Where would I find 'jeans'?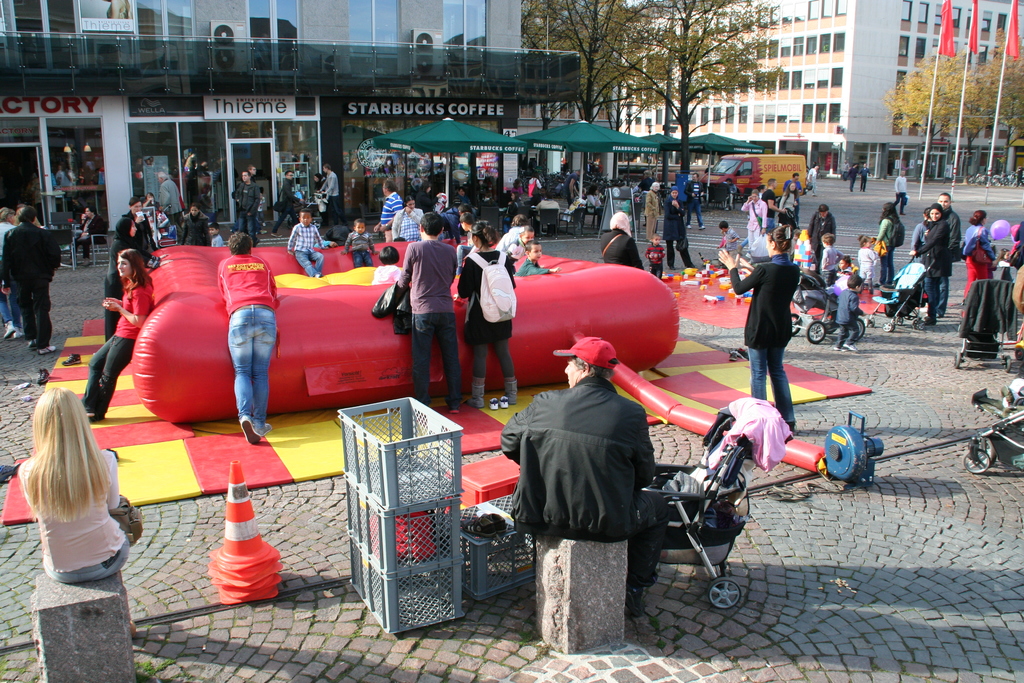
At detection(881, 249, 894, 286).
